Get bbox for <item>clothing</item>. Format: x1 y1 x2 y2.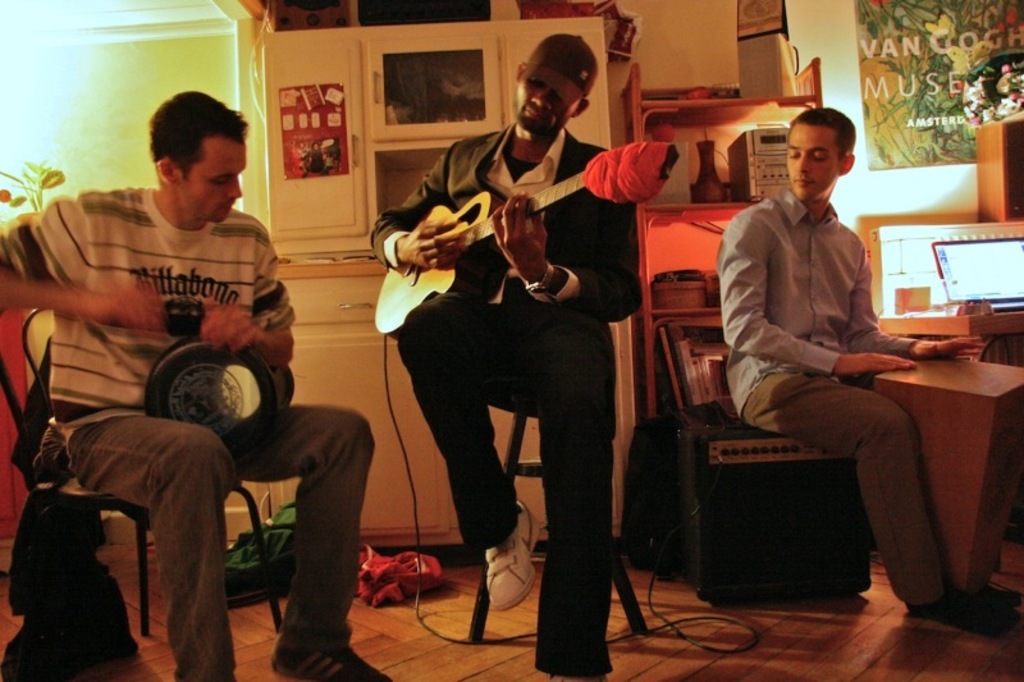
717 189 952 626.
